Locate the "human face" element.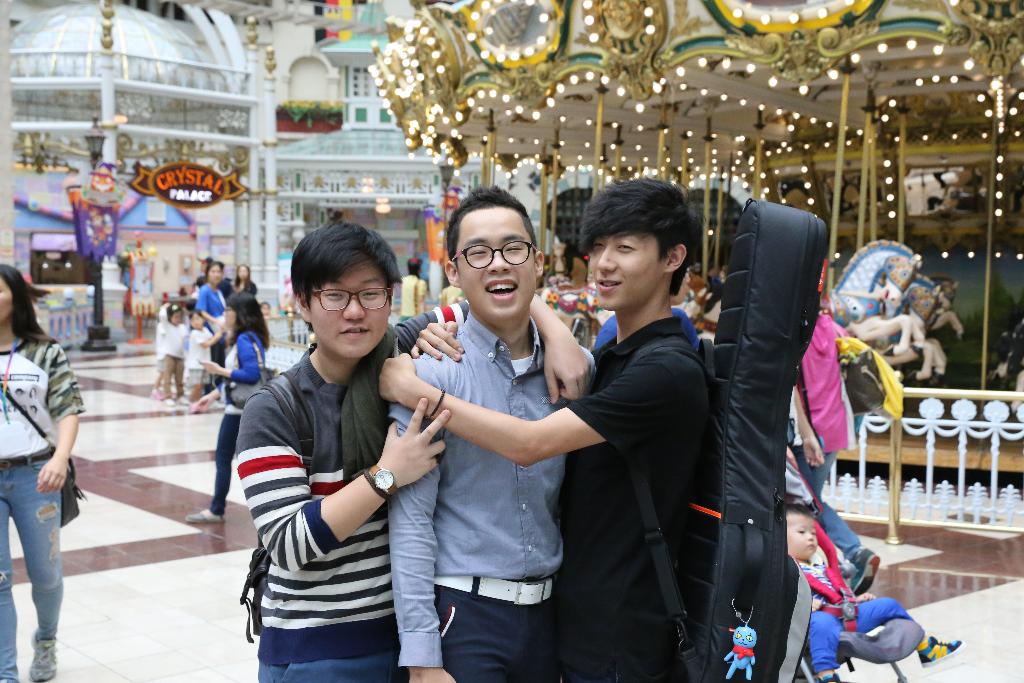
Element bbox: BBox(307, 261, 388, 357).
